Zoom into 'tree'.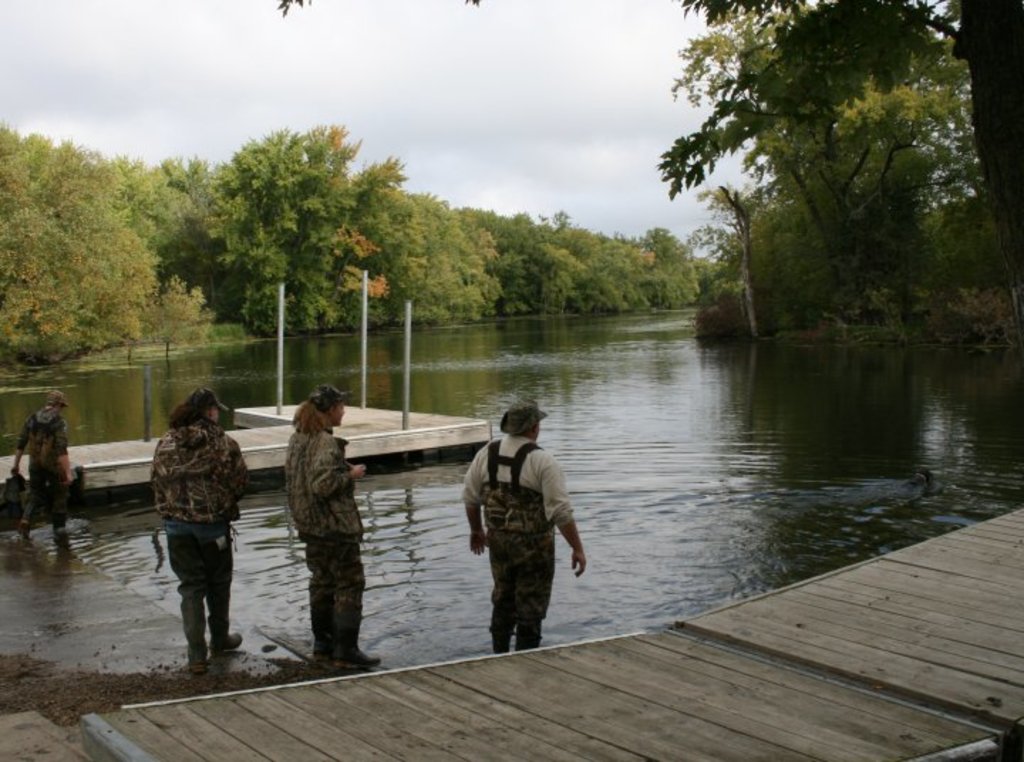
Zoom target: (650,232,691,308).
